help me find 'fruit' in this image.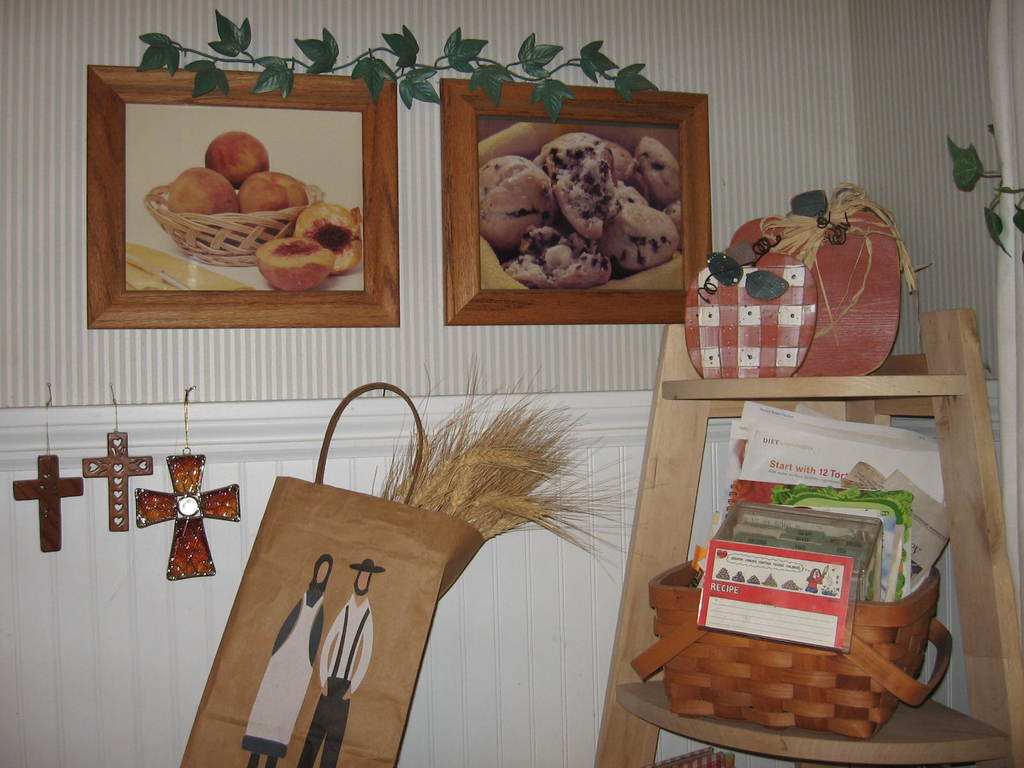
Found it: (165, 164, 243, 216).
